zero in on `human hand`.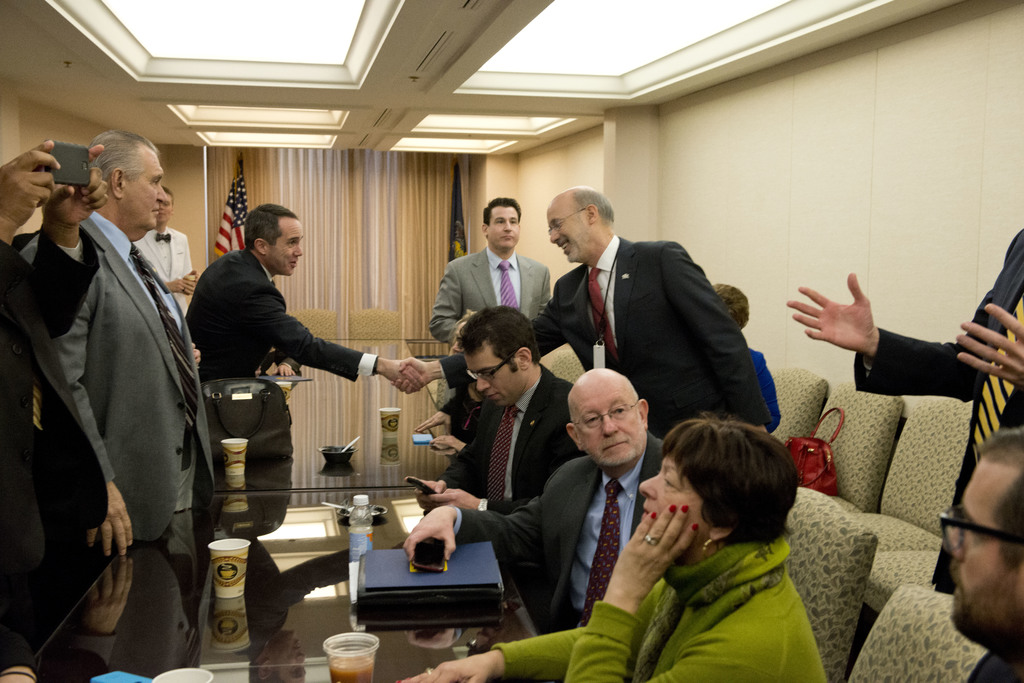
Zeroed in: 193, 341, 203, 366.
